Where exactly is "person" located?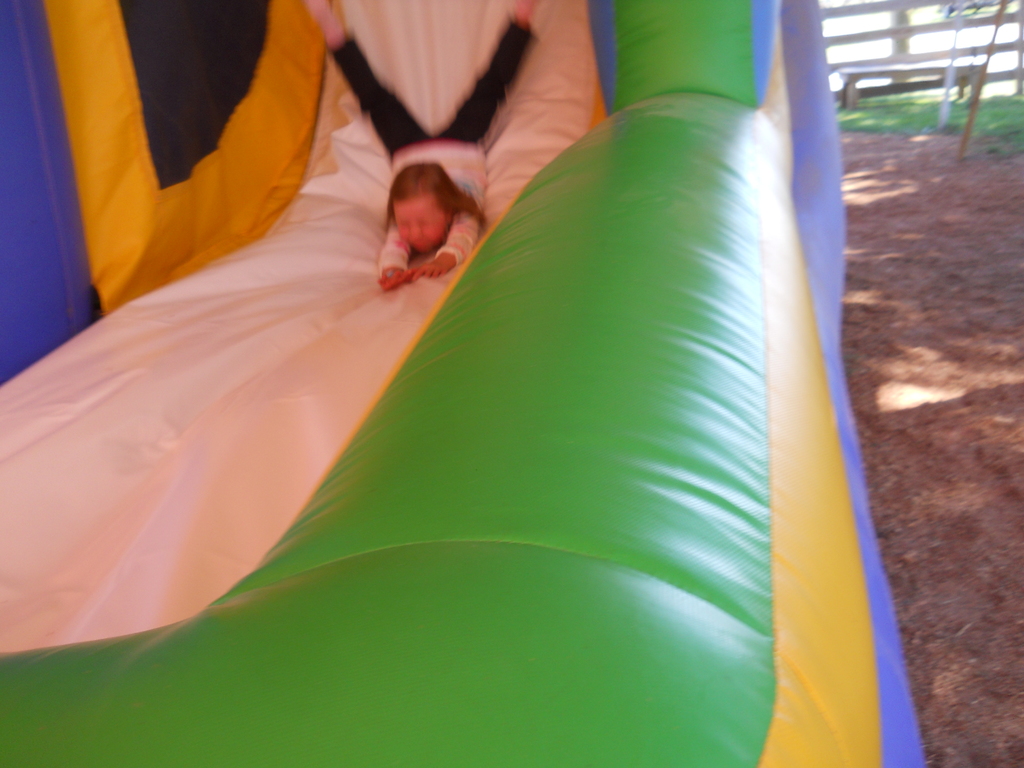
Its bounding box is 302 0 535 289.
